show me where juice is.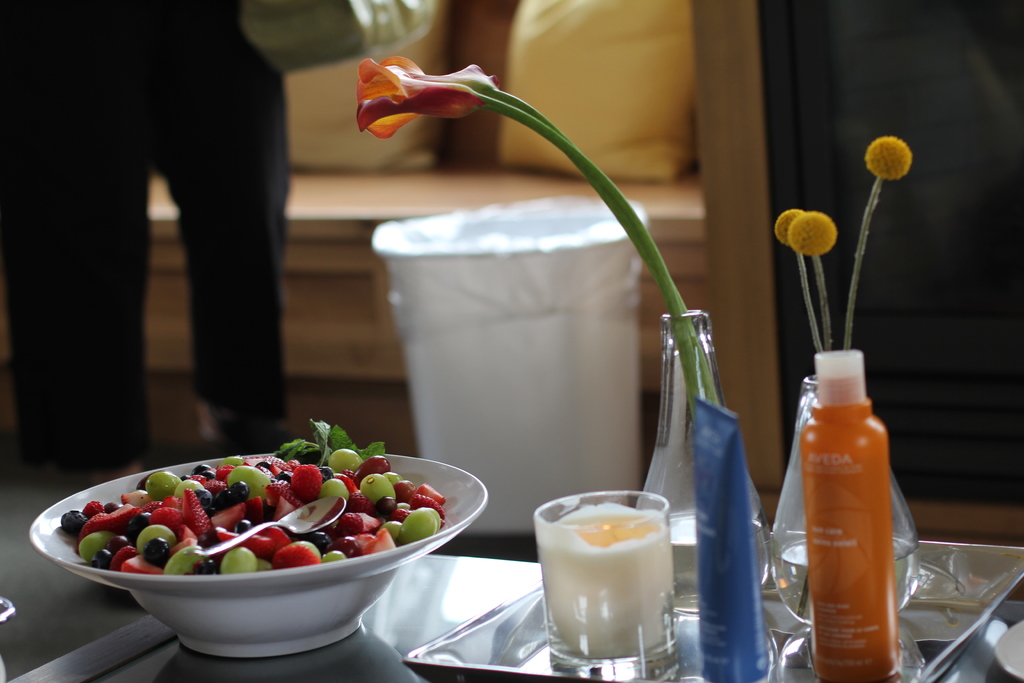
juice is at 516/495/672/657.
